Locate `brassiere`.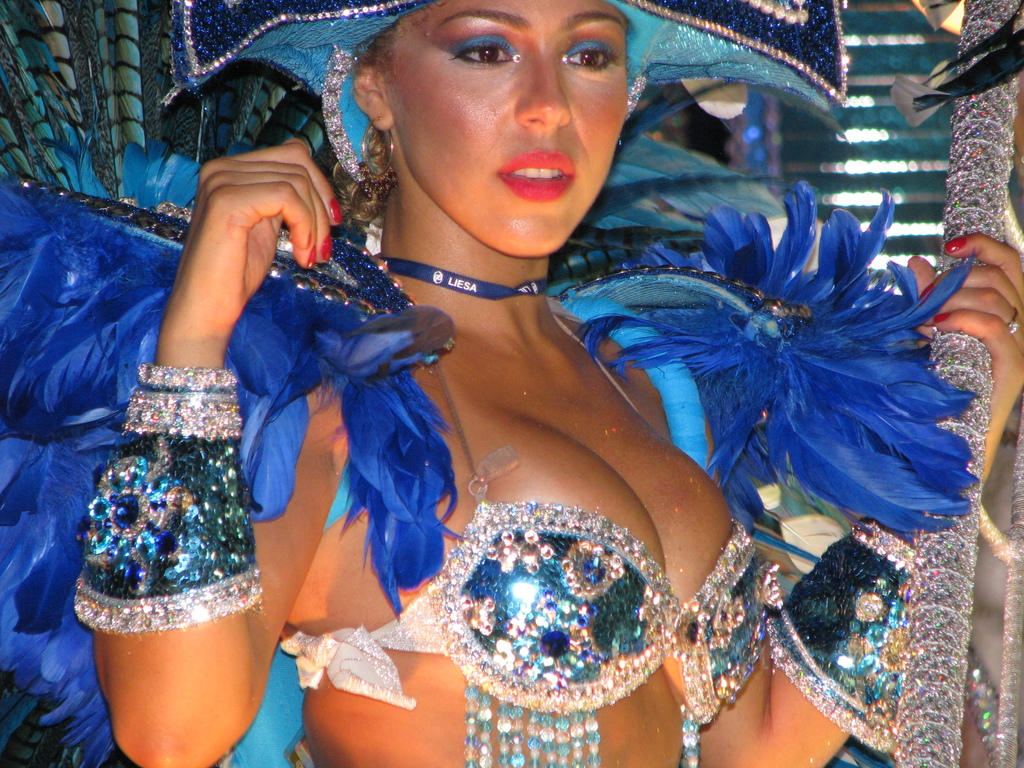
Bounding box: 253 306 897 724.
